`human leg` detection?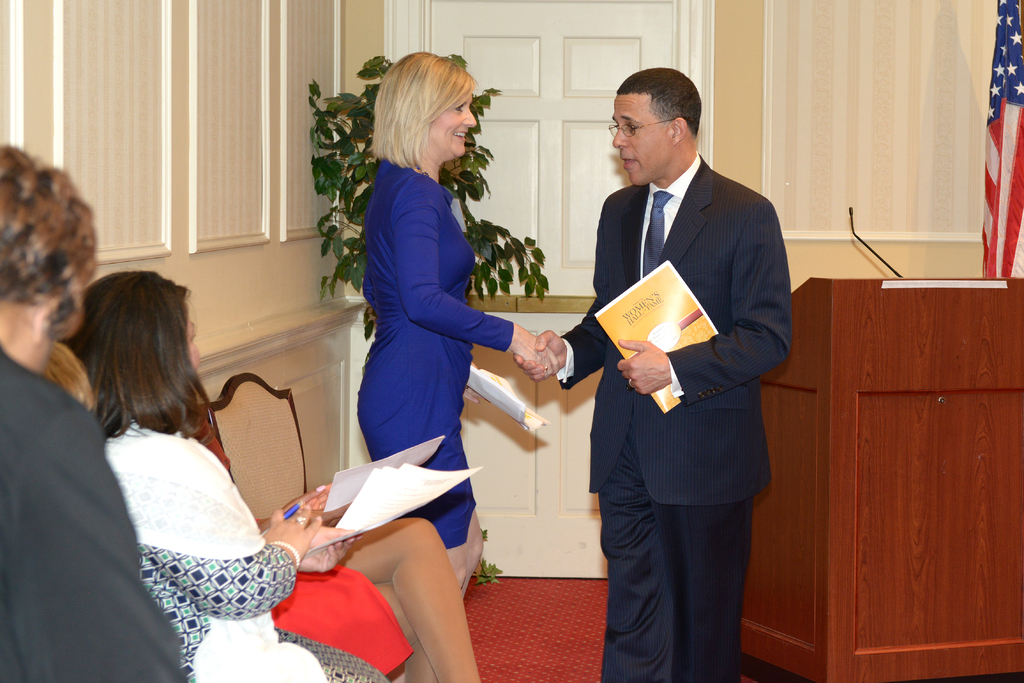
<region>666, 497, 756, 682</region>
